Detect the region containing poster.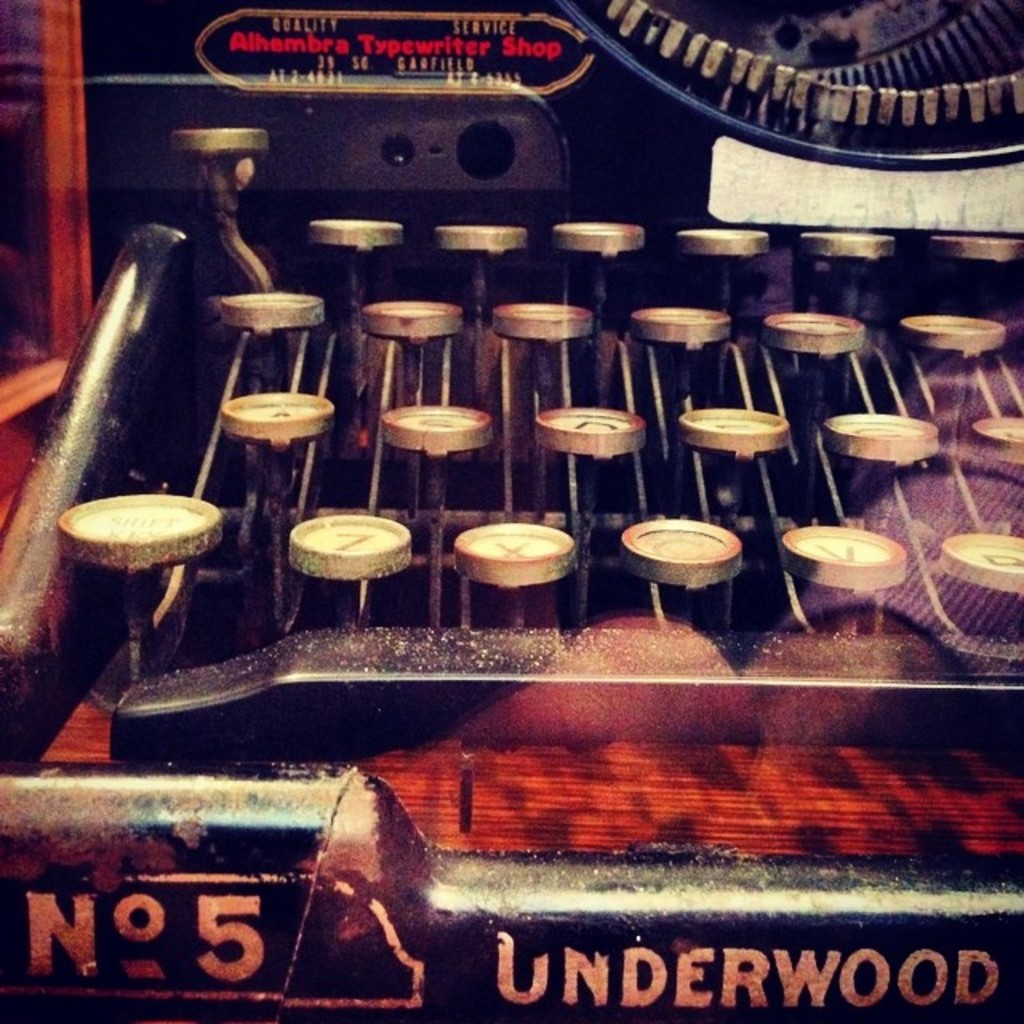
<bbox>0, 0, 1022, 1022</bbox>.
